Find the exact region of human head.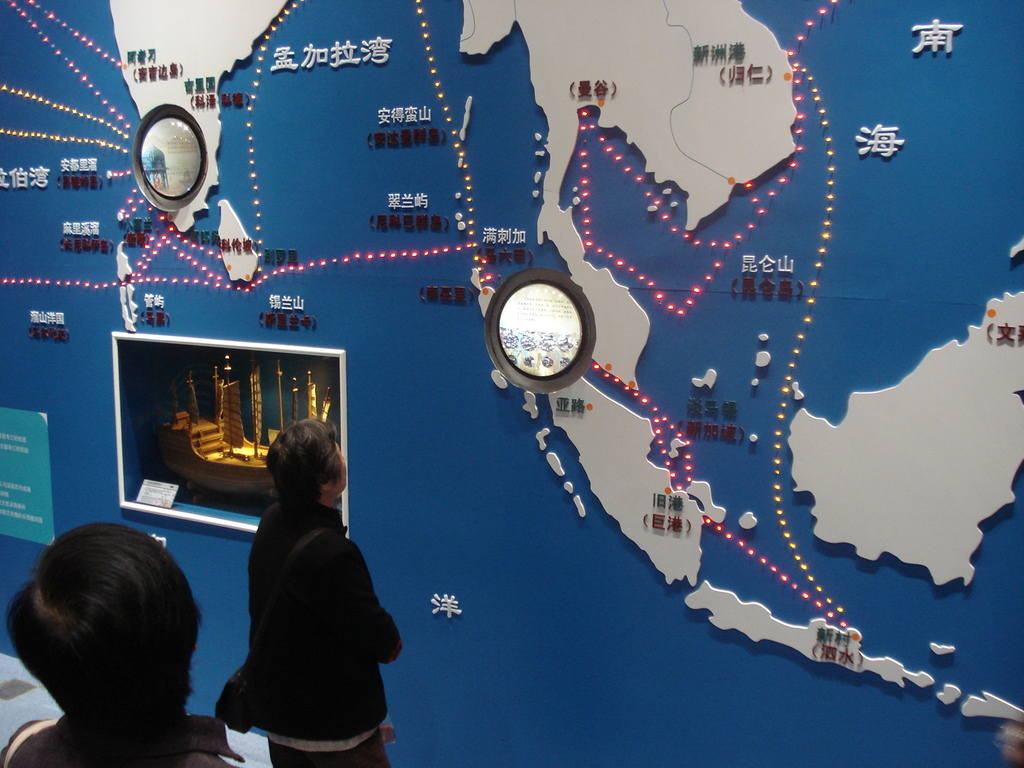
Exact region: x1=6 y1=545 x2=201 y2=751.
